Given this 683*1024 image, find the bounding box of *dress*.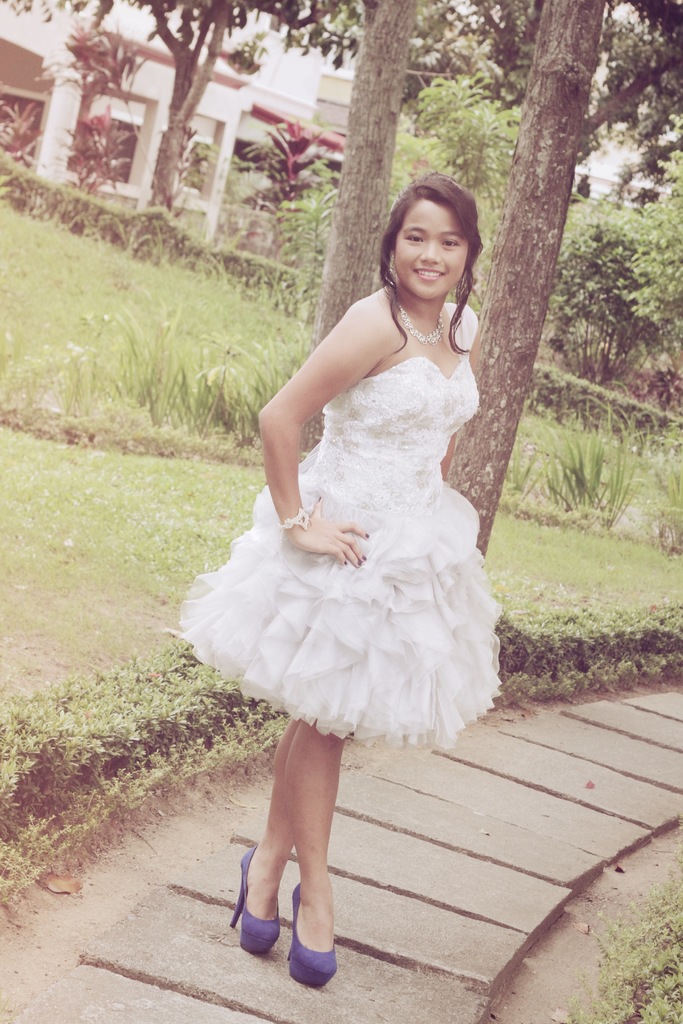
pyautogui.locateOnScreen(177, 356, 499, 738).
